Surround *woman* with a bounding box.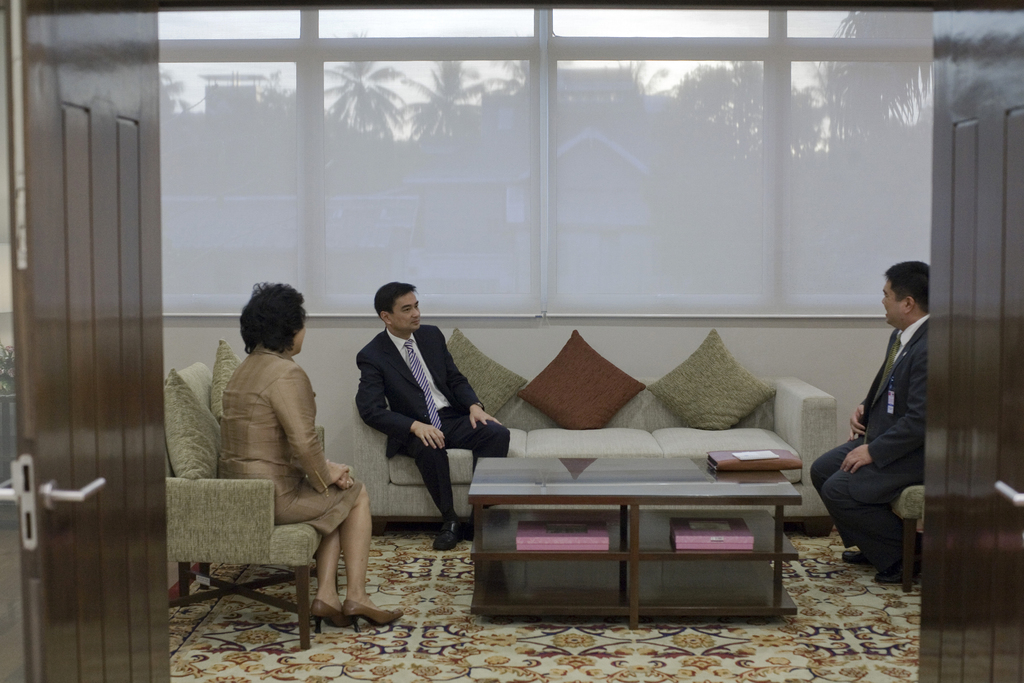
left=210, top=281, right=406, bottom=632.
